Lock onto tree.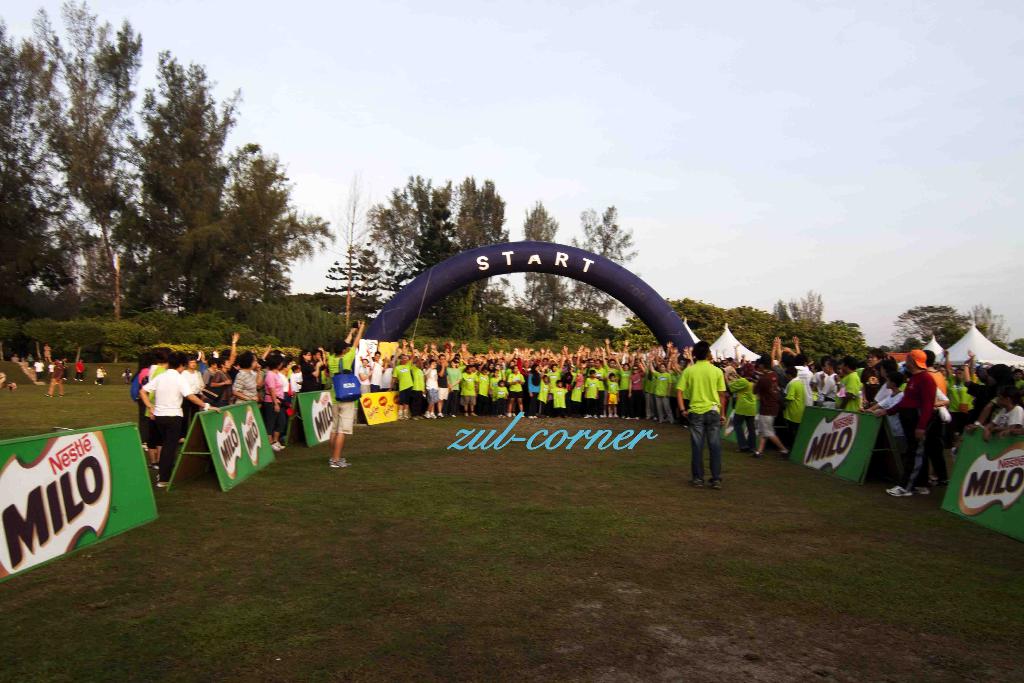
Locked: region(520, 200, 561, 322).
